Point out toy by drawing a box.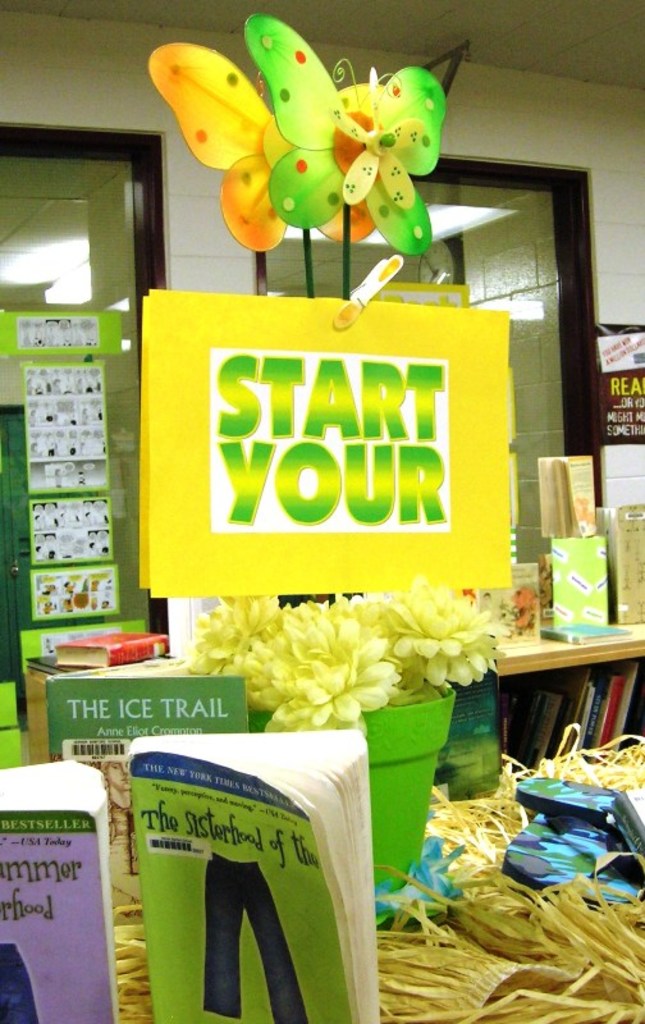
[151,44,383,251].
